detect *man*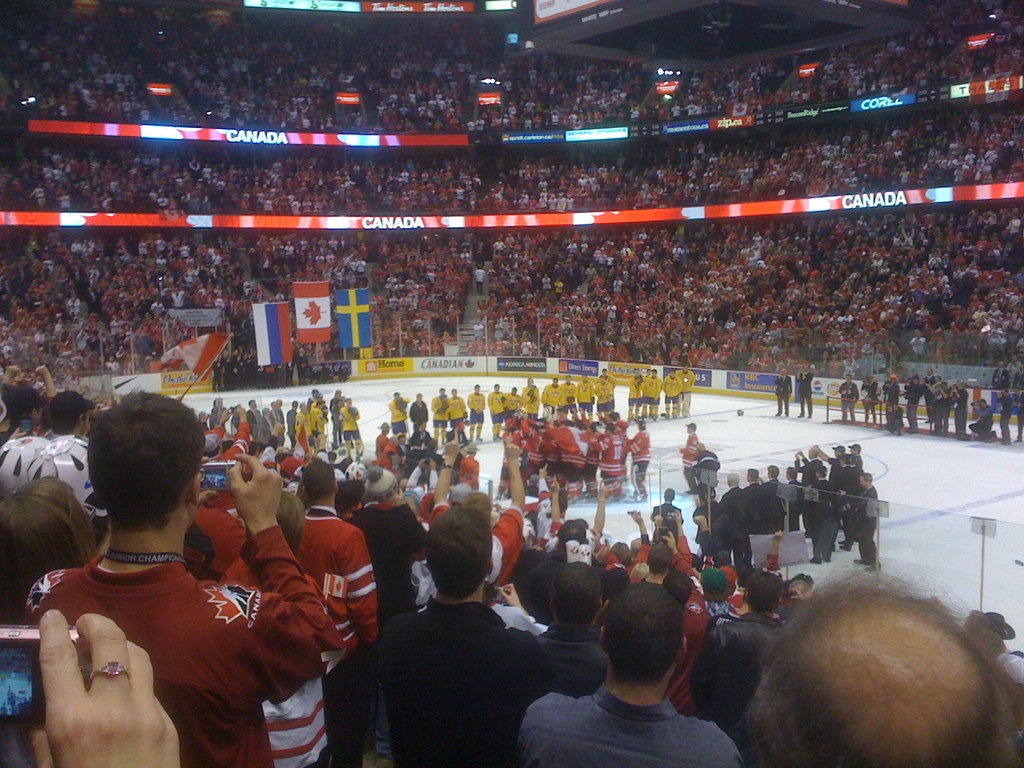
x1=837 y1=373 x2=861 y2=426
